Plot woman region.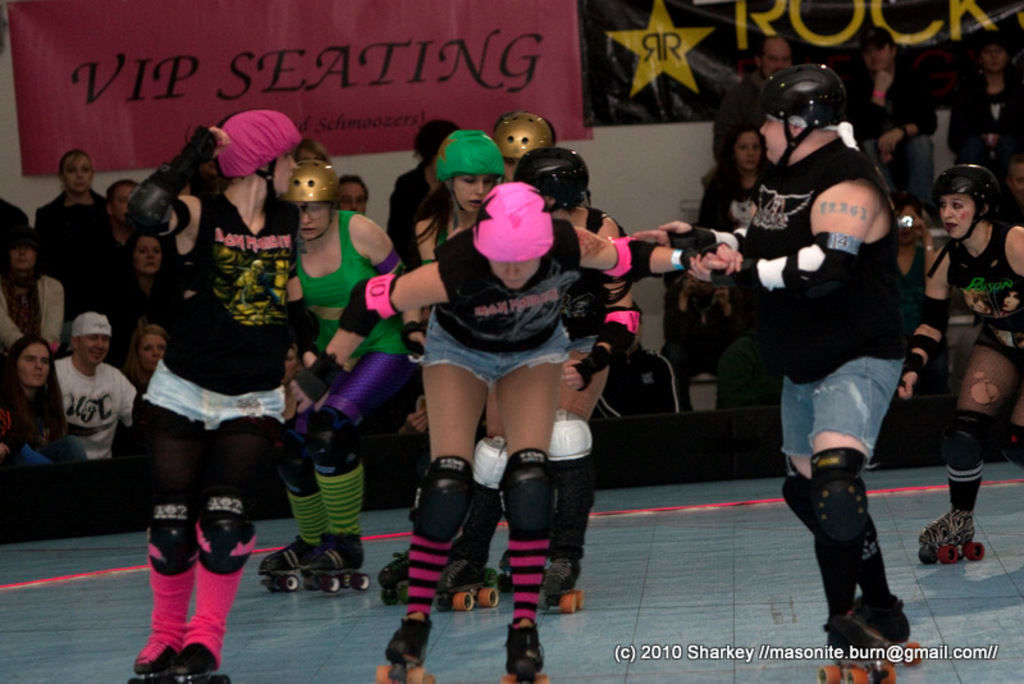
Plotted at crop(111, 223, 179, 310).
